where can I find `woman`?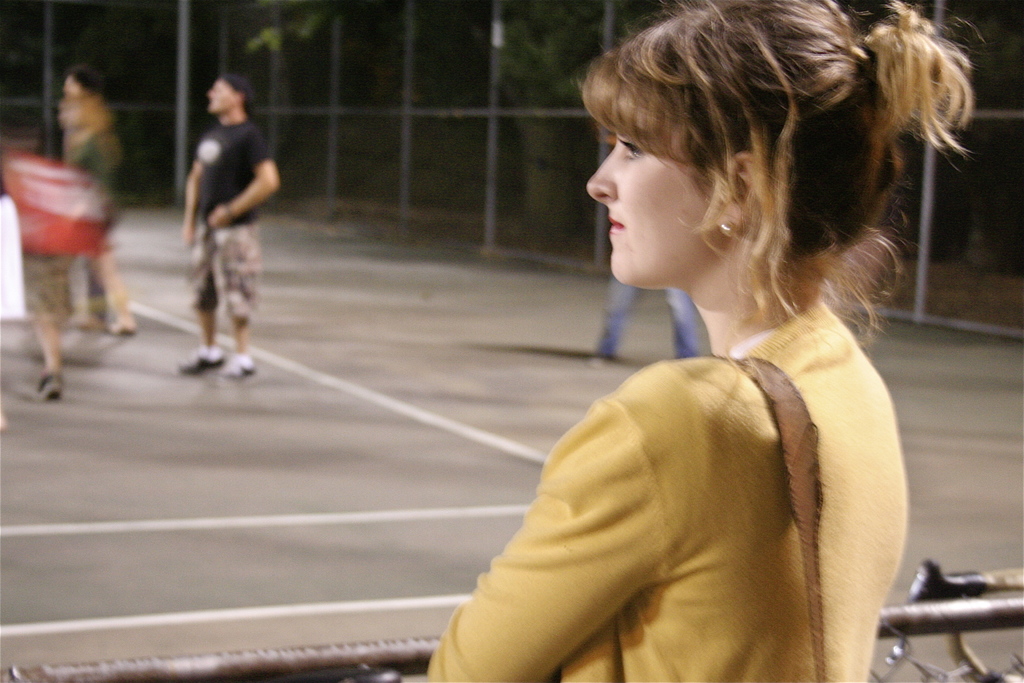
You can find it at left=58, top=66, right=143, bottom=331.
